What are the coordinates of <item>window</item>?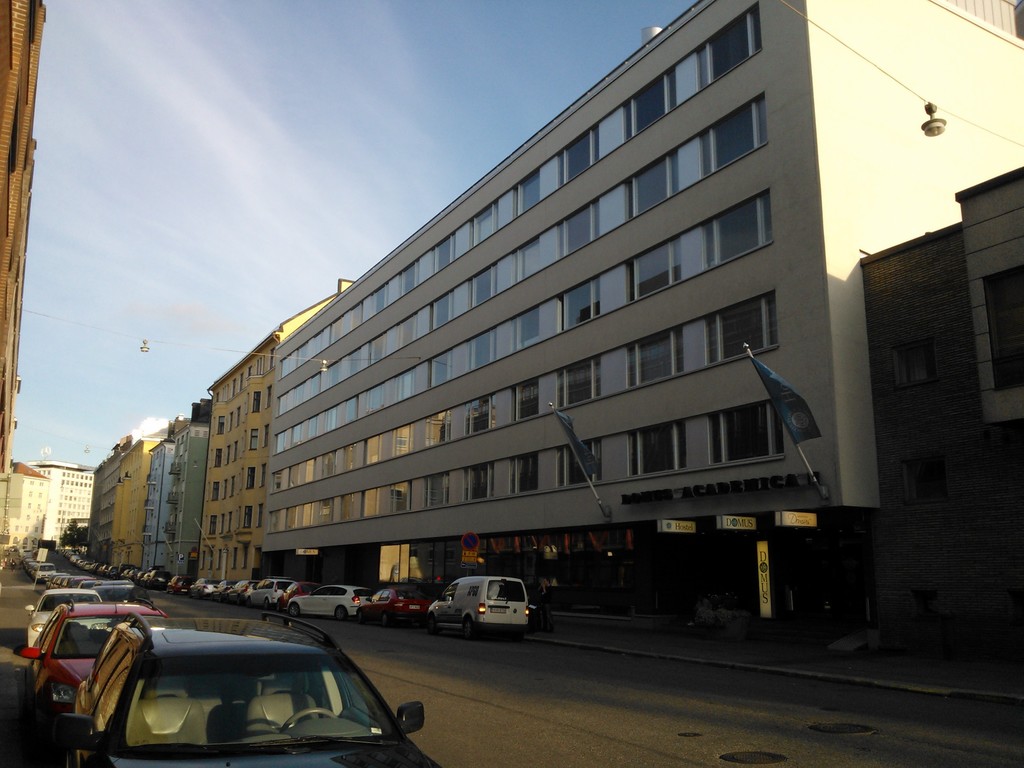
box=[243, 505, 252, 526].
